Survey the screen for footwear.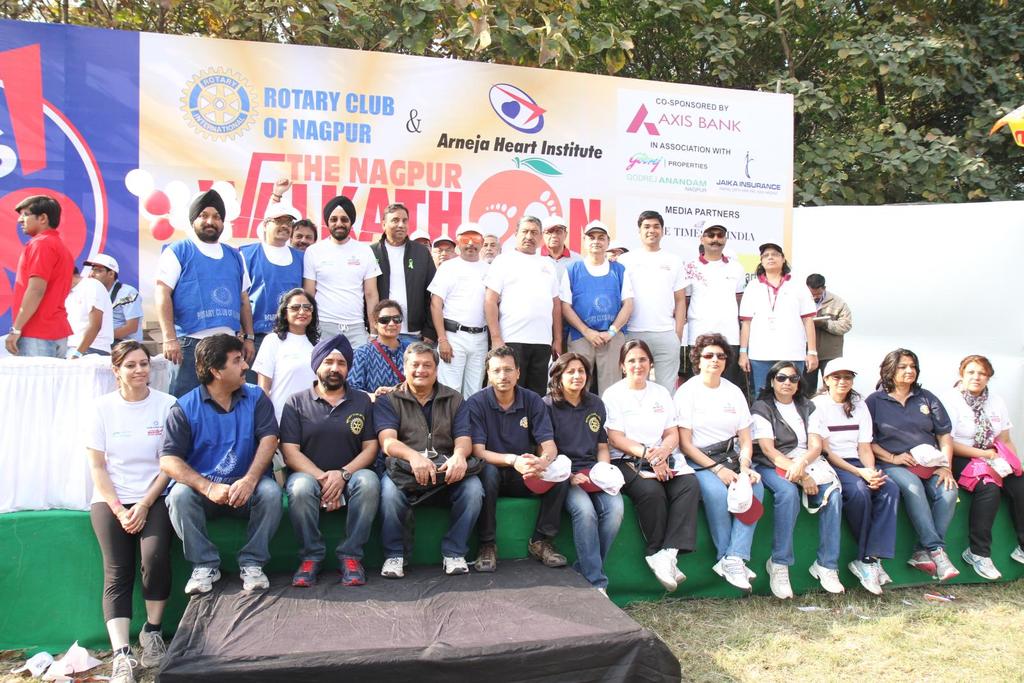
Survey found: (left=527, top=535, right=569, bottom=566).
